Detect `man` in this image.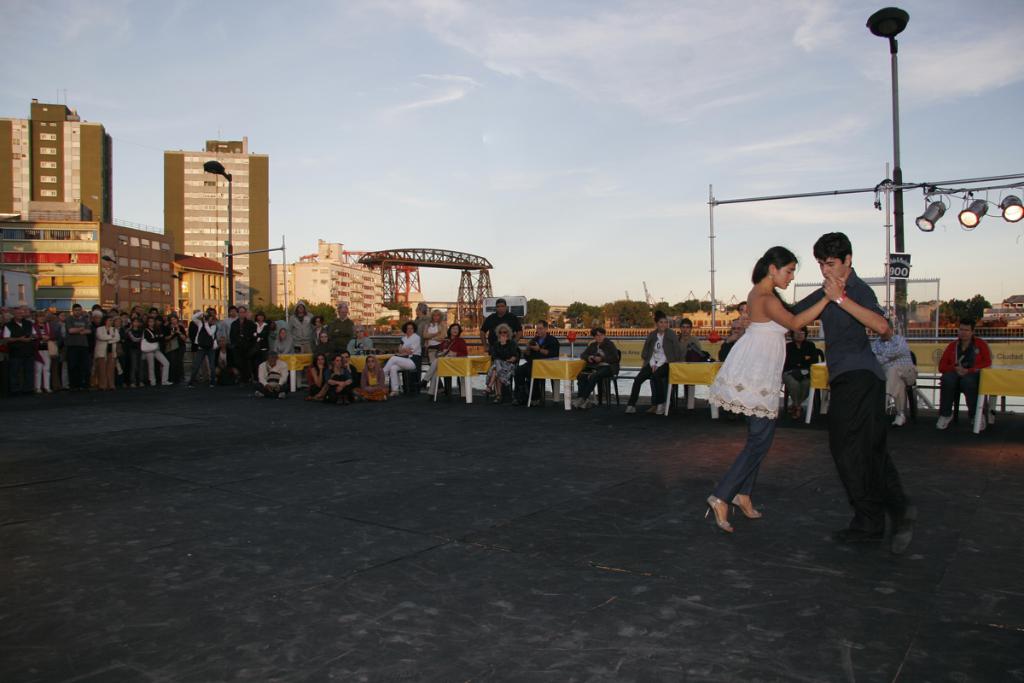
Detection: select_region(935, 316, 993, 433).
